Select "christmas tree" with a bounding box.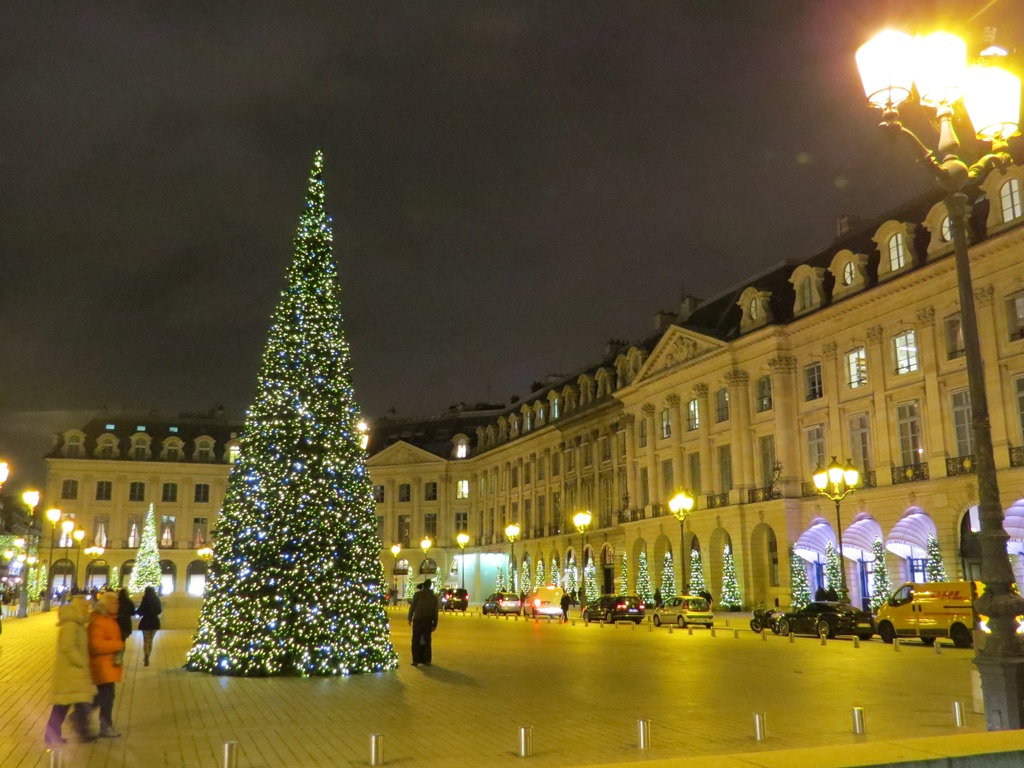
657 552 673 605.
